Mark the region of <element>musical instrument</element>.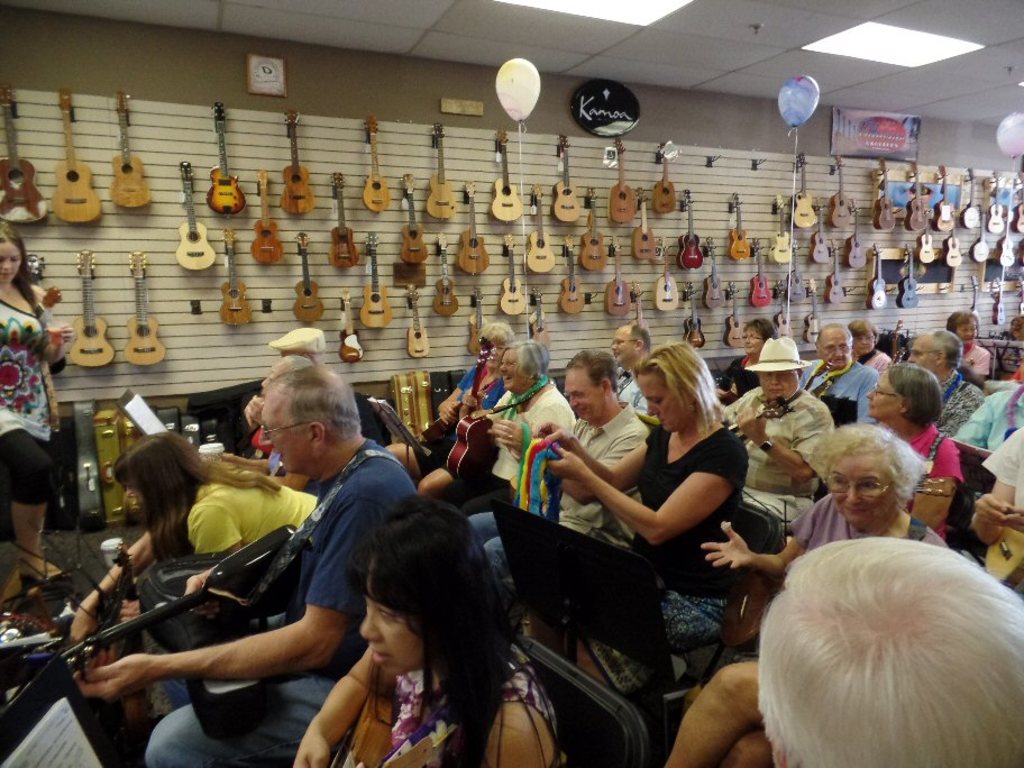
Region: box=[422, 410, 467, 445].
